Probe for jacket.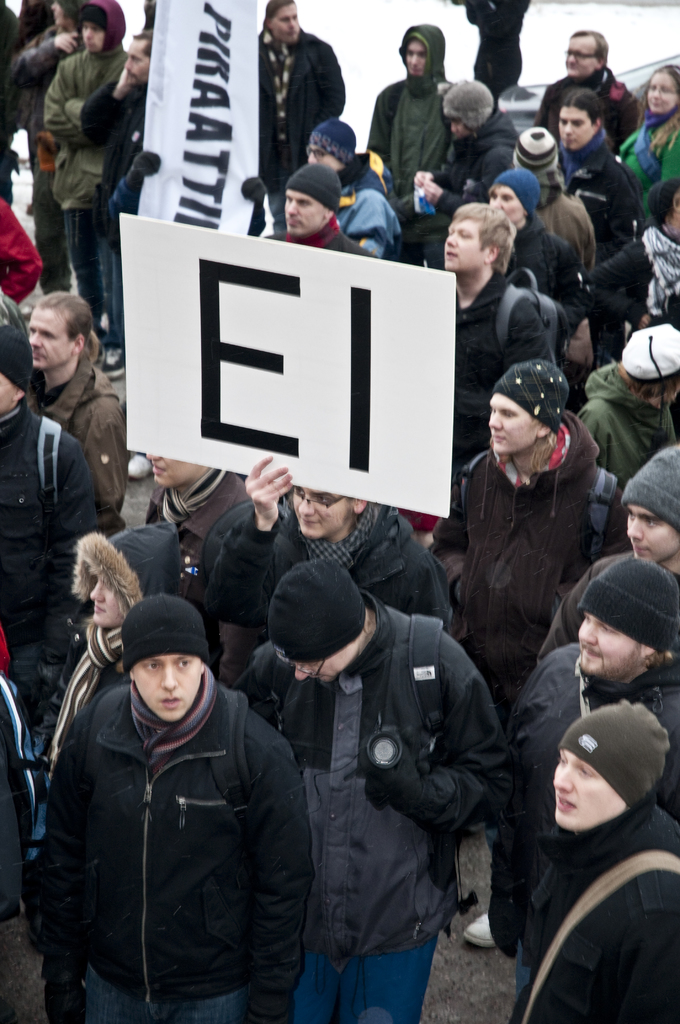
Probe result: {"x1": 24, "y1": 675, "x2": 309, "y2": 1020}.
